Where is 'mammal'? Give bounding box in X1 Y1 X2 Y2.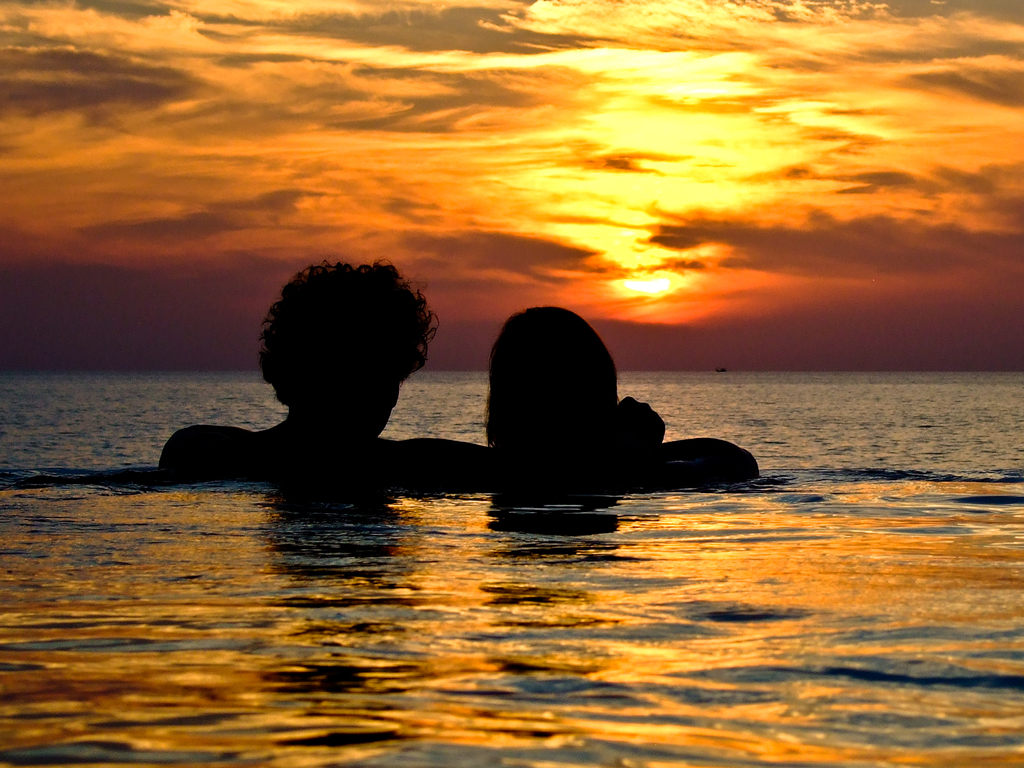
481 308 716 508.
